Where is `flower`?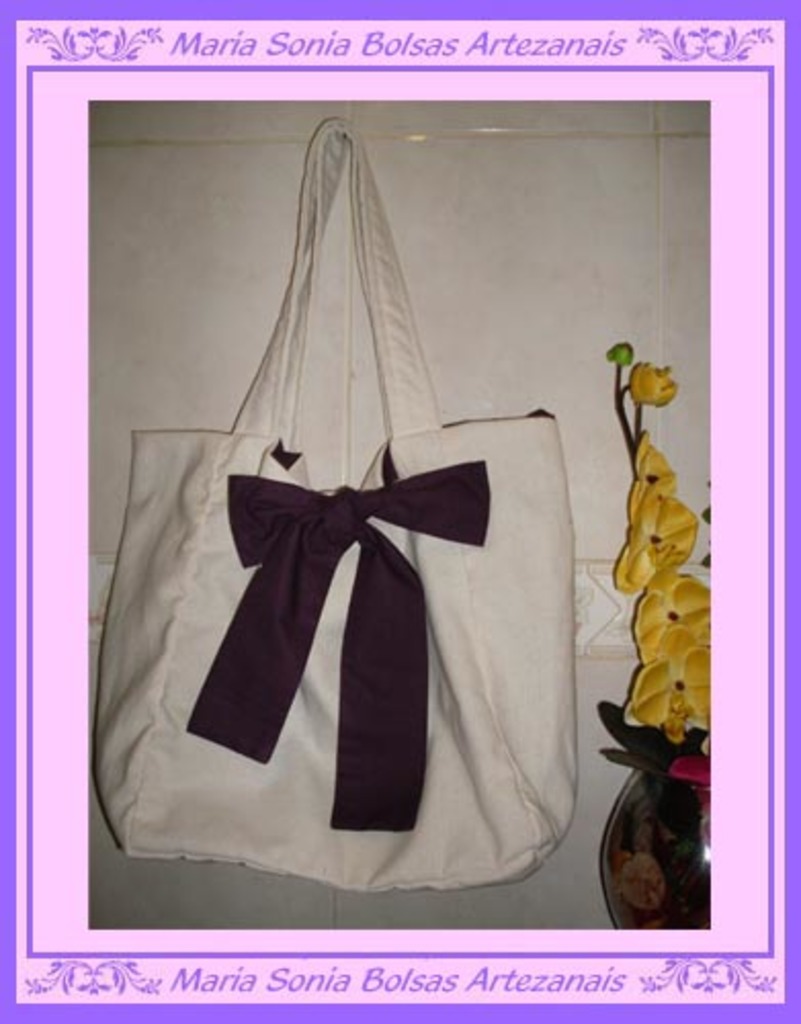
(left=623, top=645, right=709, bottom=737).
